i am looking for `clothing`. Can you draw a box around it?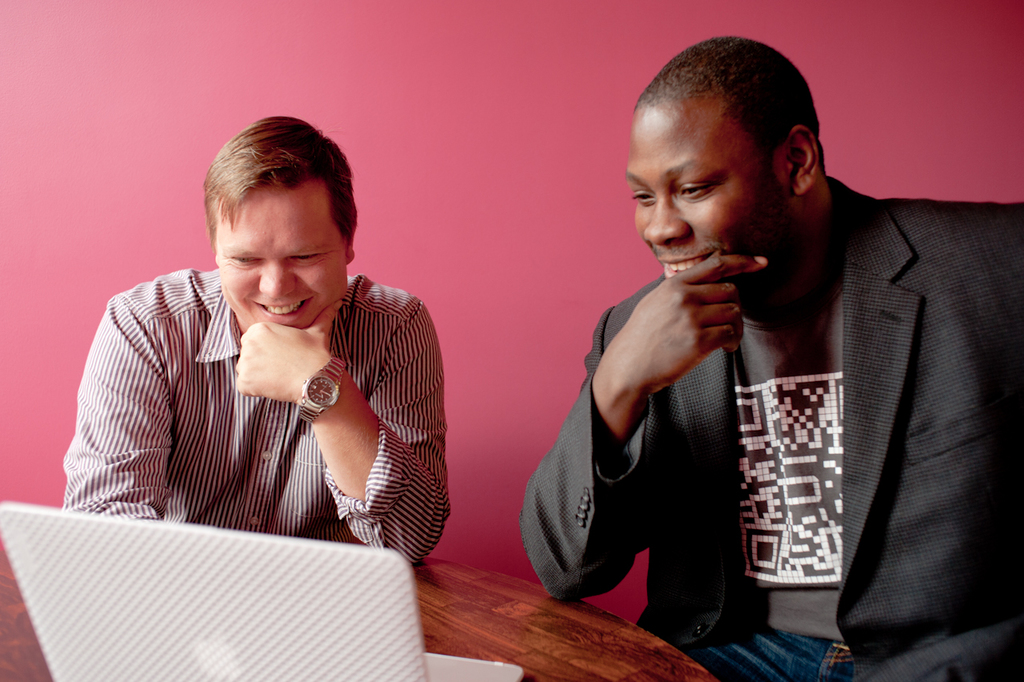
Sure, the bounding box is left=74, top=265, right=447, bottom=556.
